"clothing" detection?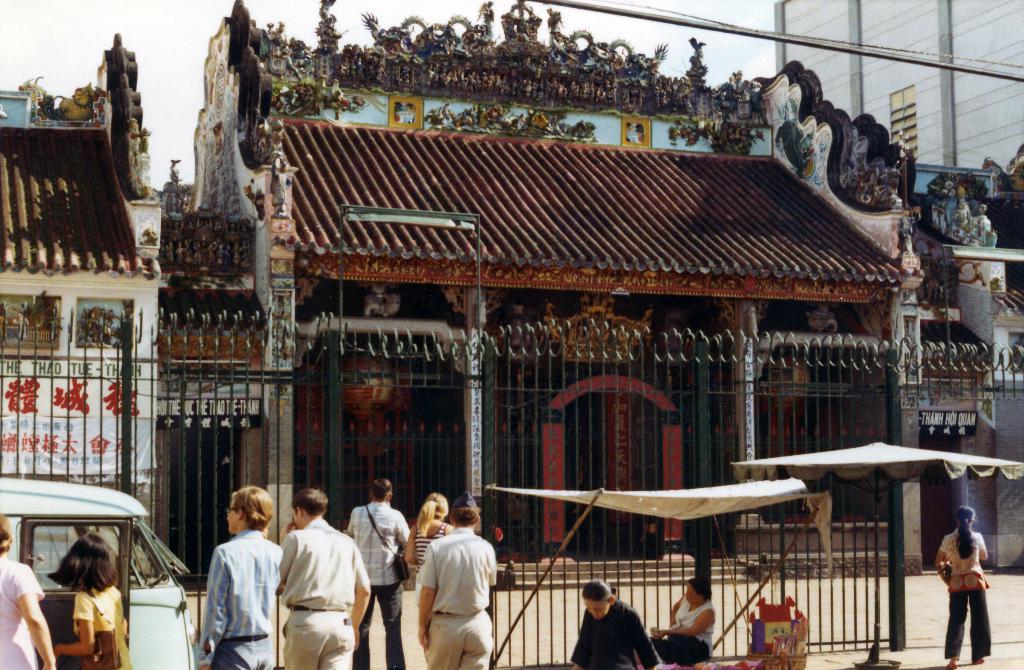
box=[74, 588, 126, 669]
